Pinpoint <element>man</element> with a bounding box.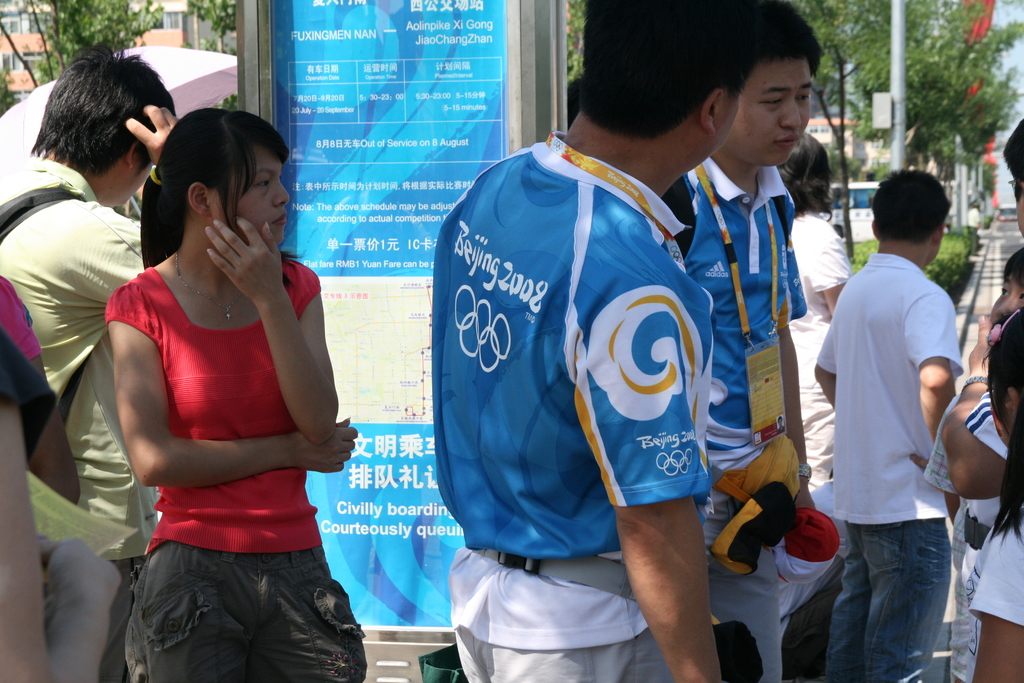
BBox(656, 0, 815, 682).
